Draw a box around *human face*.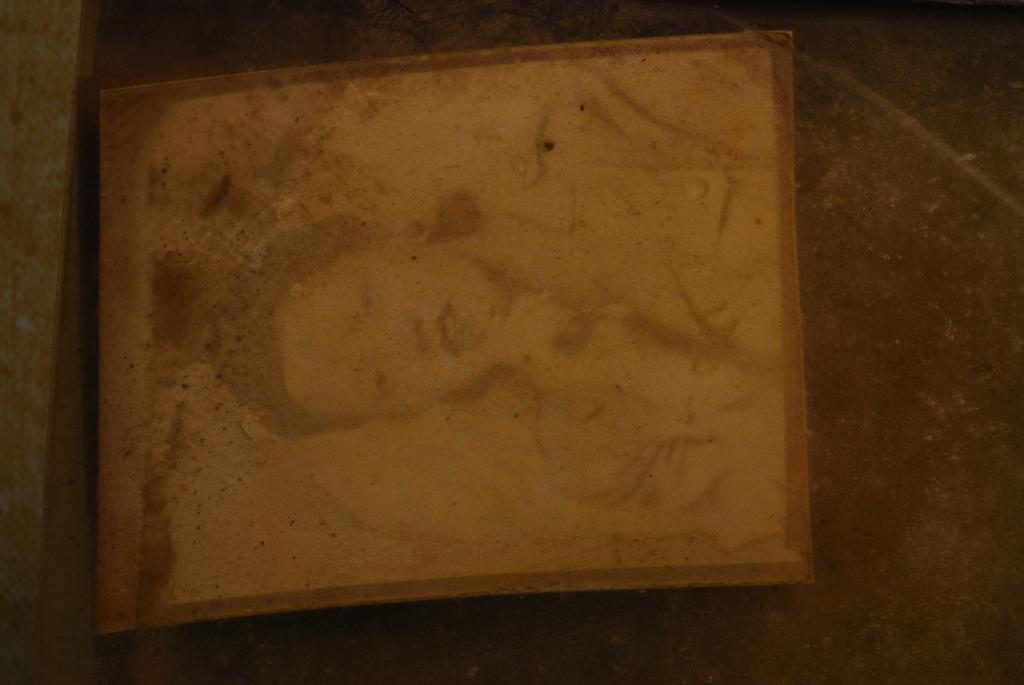
crop(274, 242, 504, 420).
